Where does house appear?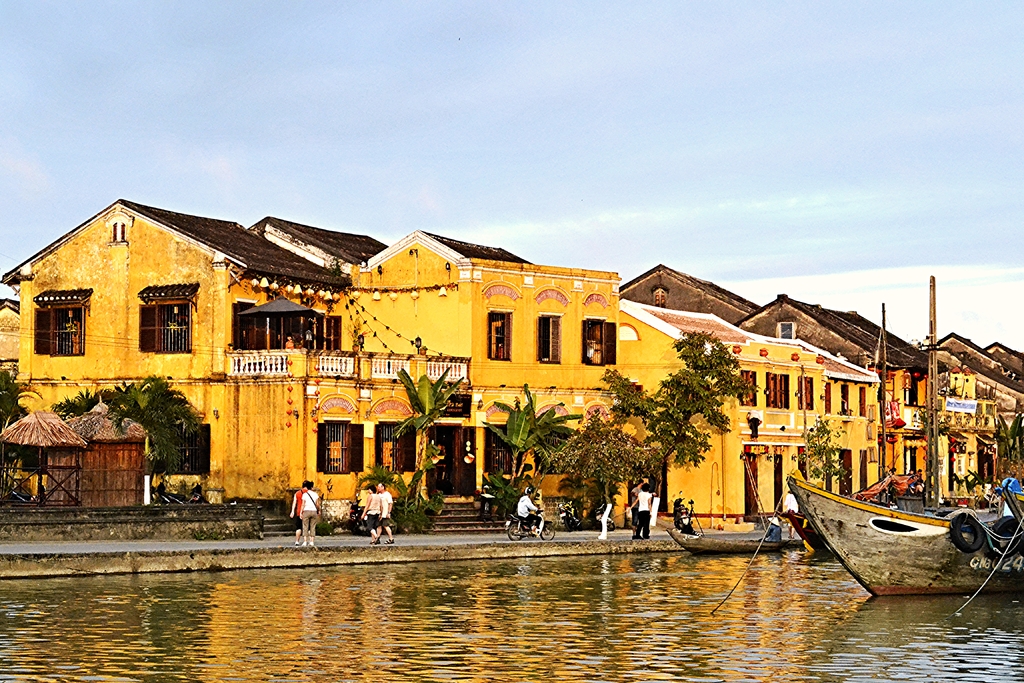
Appears at [870,334,1023,518].
